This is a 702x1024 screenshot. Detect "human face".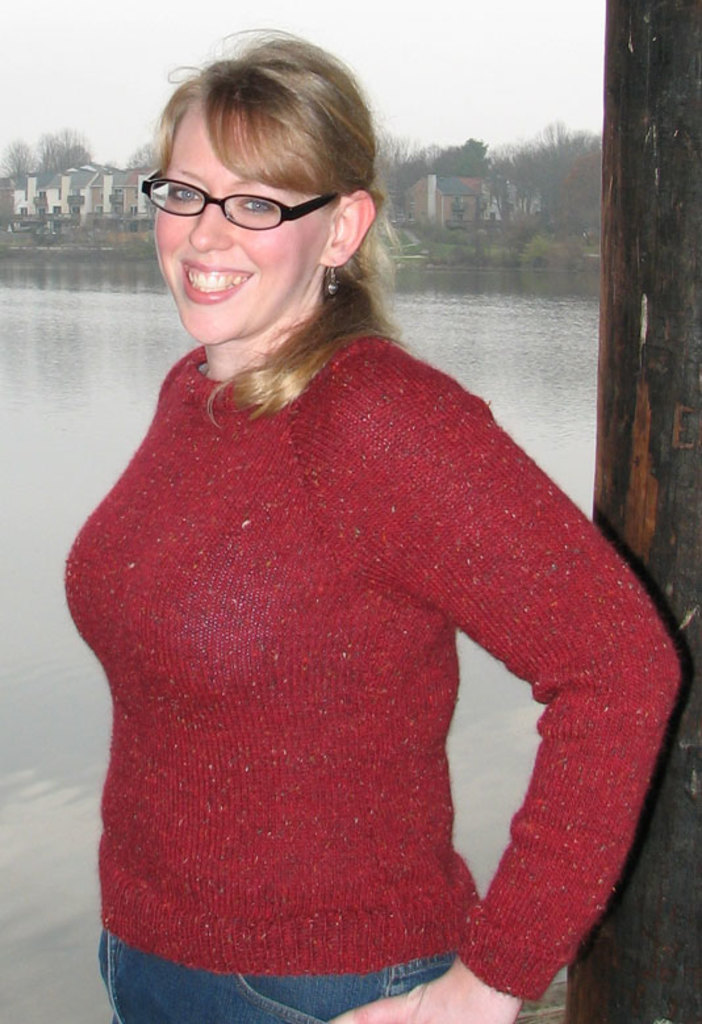
150 88 329 346.
